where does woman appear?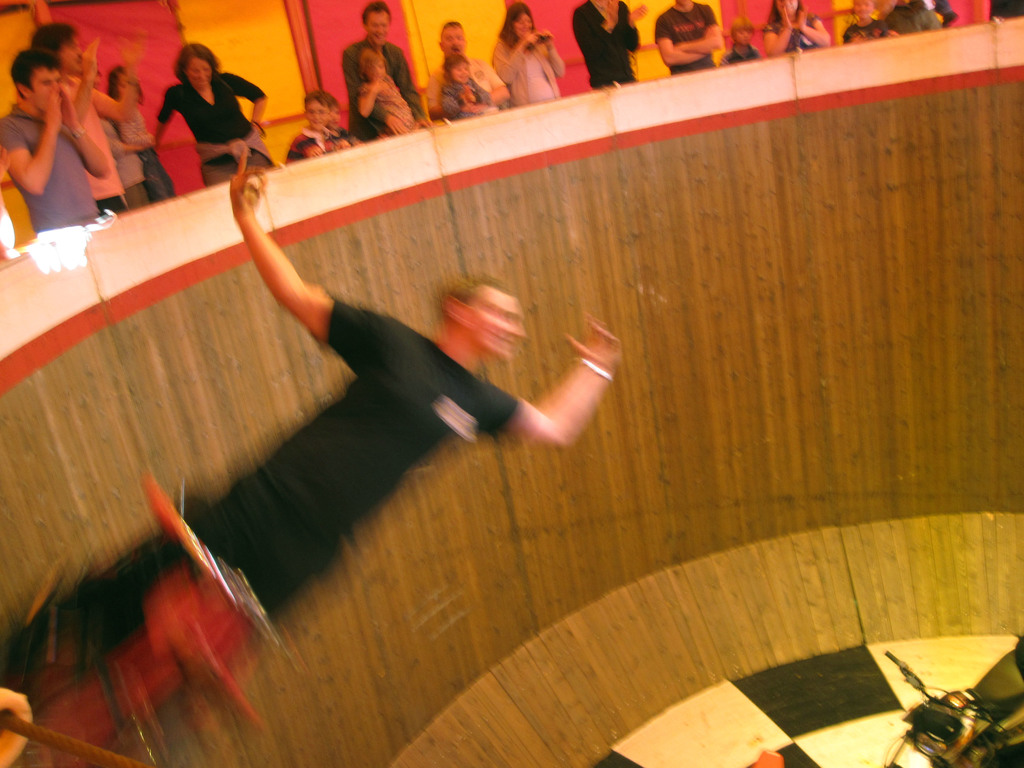
Appears at (left=148, top=43, right=273, bottom=195).
